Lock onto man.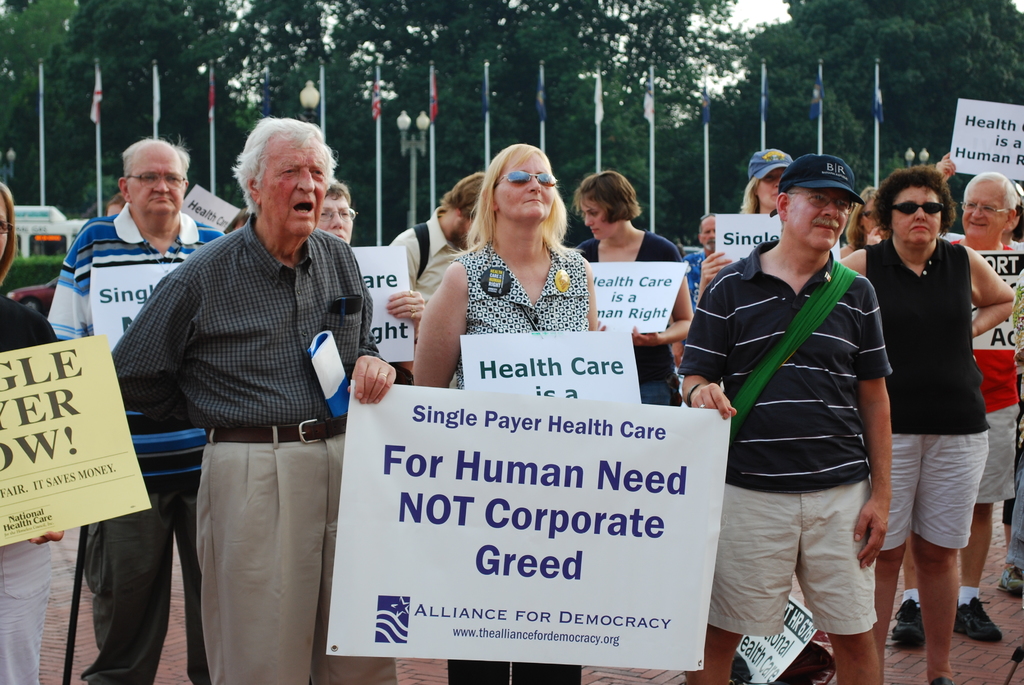
Locked: pyautogui.locateOnScreen(676, 214, 716, 368).
